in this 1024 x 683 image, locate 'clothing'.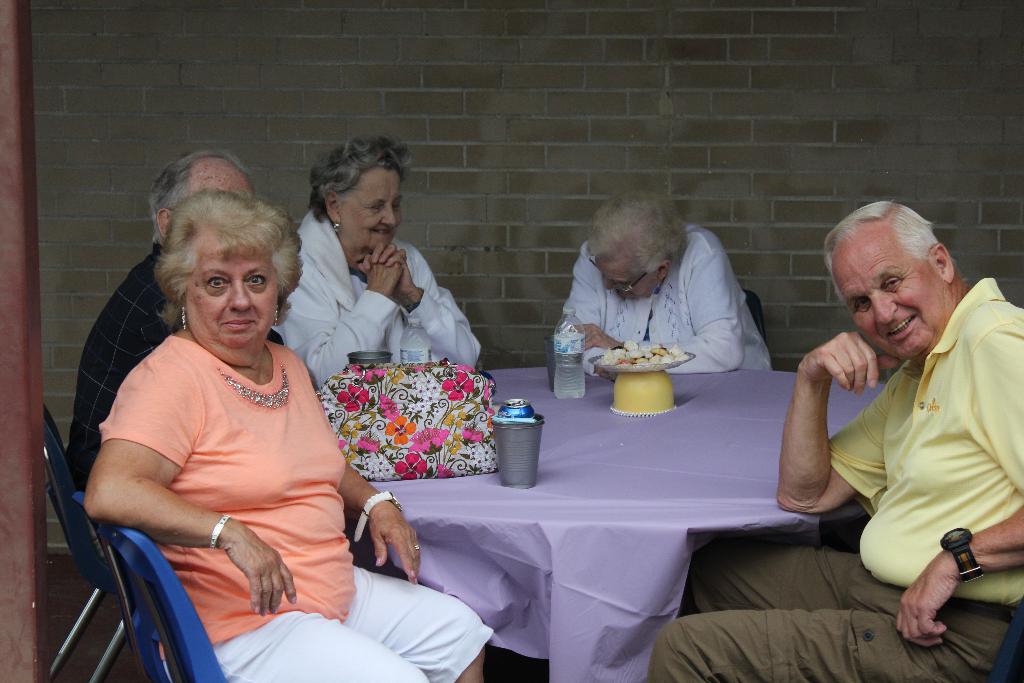
Bounding box: bbox=[541, 220, 775, 377].
